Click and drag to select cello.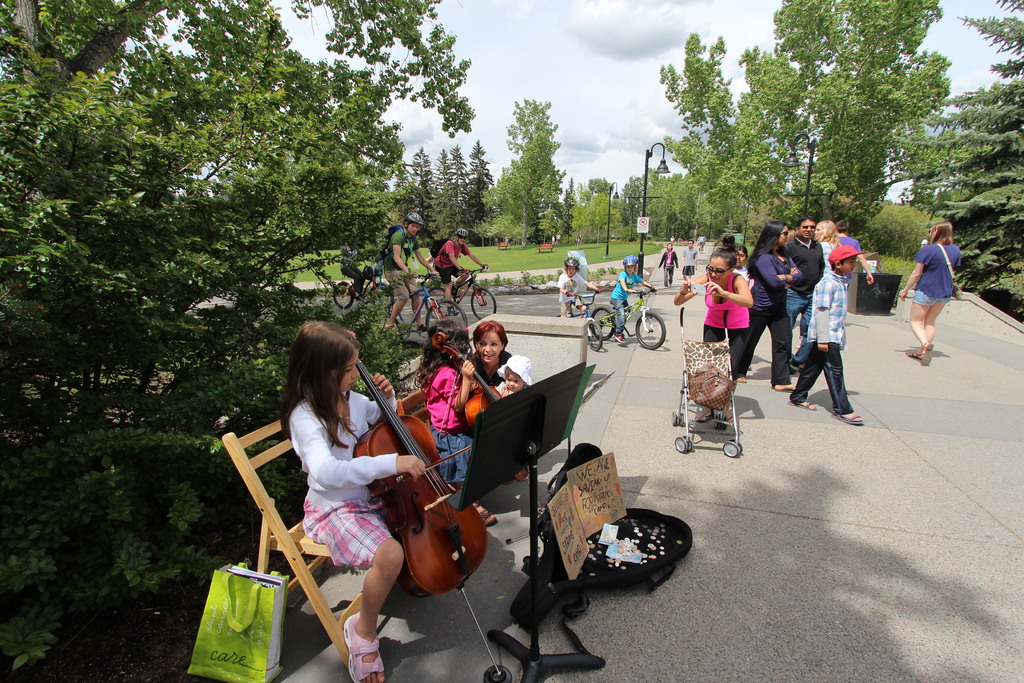
Selection: (436, 331, 525, 432).
